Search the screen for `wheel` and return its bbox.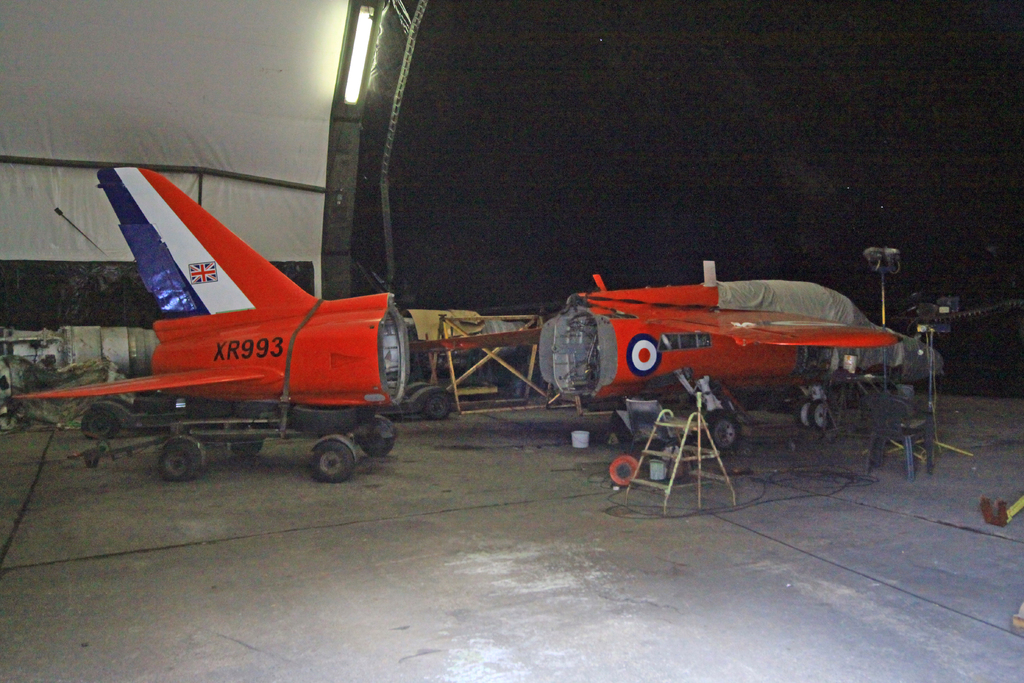
Found: (423,393,452,420).
